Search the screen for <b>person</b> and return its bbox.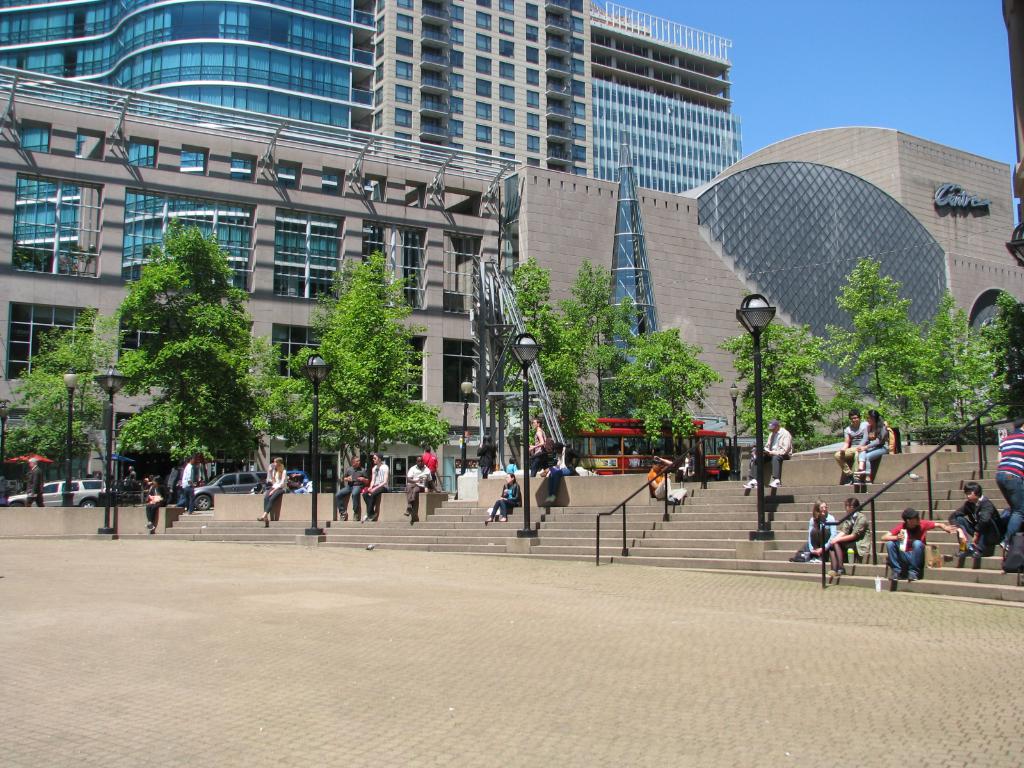
Found: pyautogui.locateOnScreen(490, 472, 516, 524).
